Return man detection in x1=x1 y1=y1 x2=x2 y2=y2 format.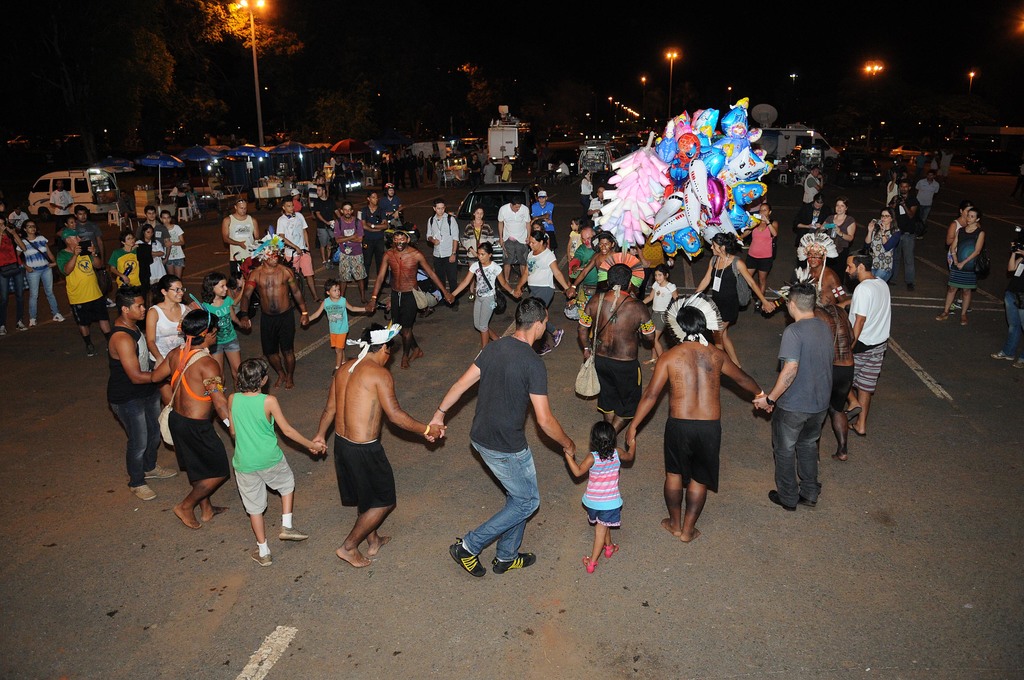
x1=844 y1=249 x2=891 y2=437.
